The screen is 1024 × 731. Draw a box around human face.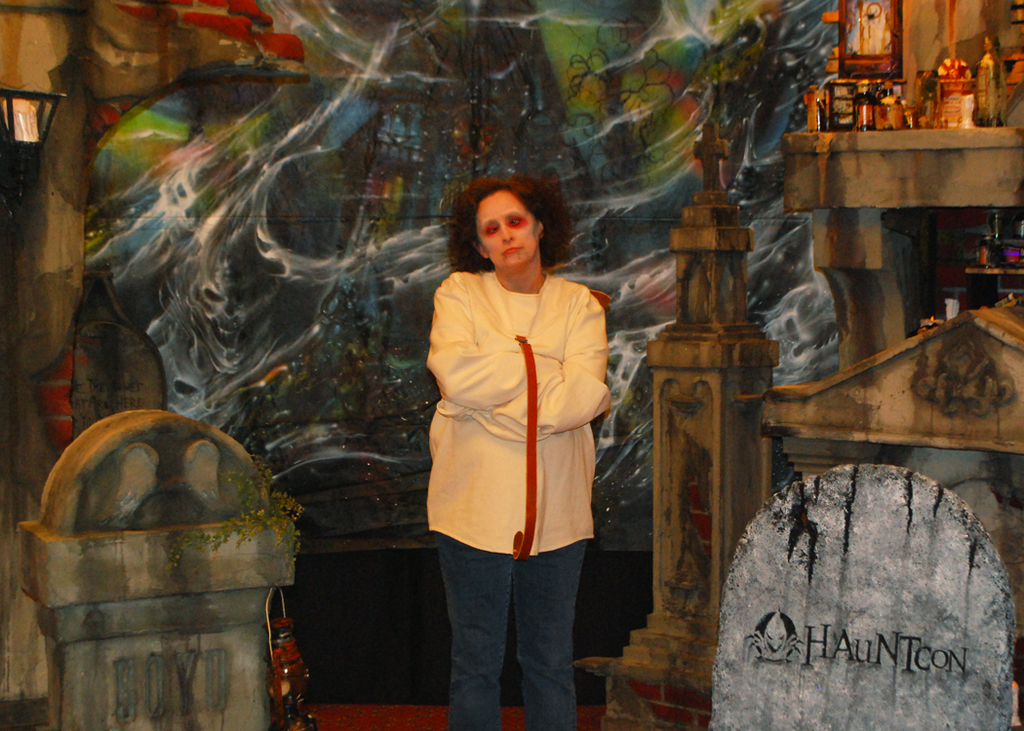
x1=474 y1=186 x2=540 y2=265.
